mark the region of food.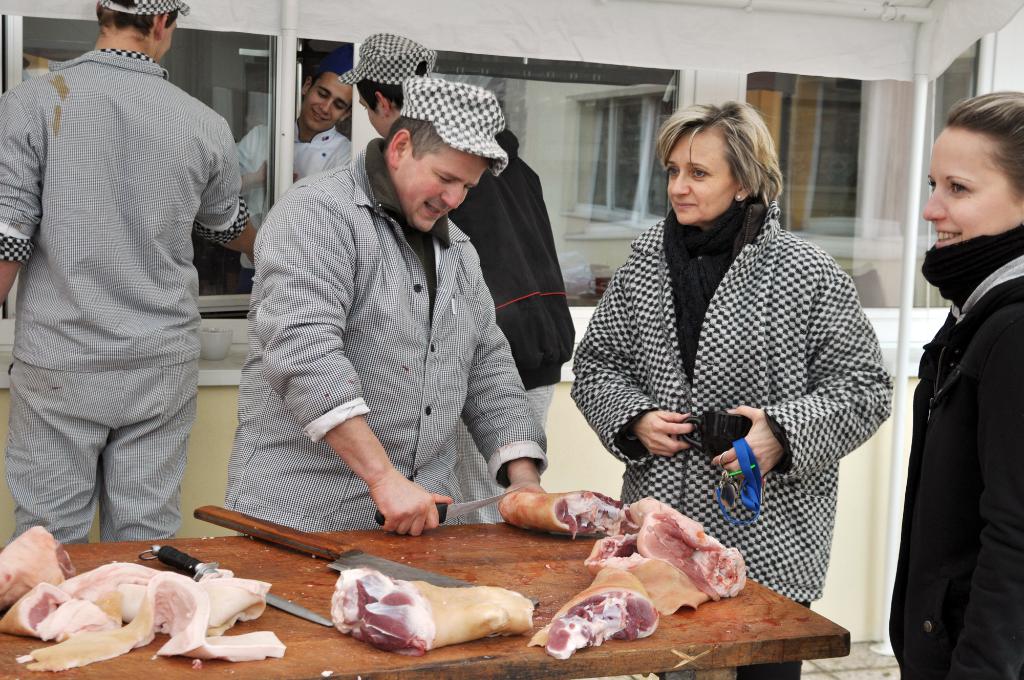
Region: box=[499, 488, 745, 660].
